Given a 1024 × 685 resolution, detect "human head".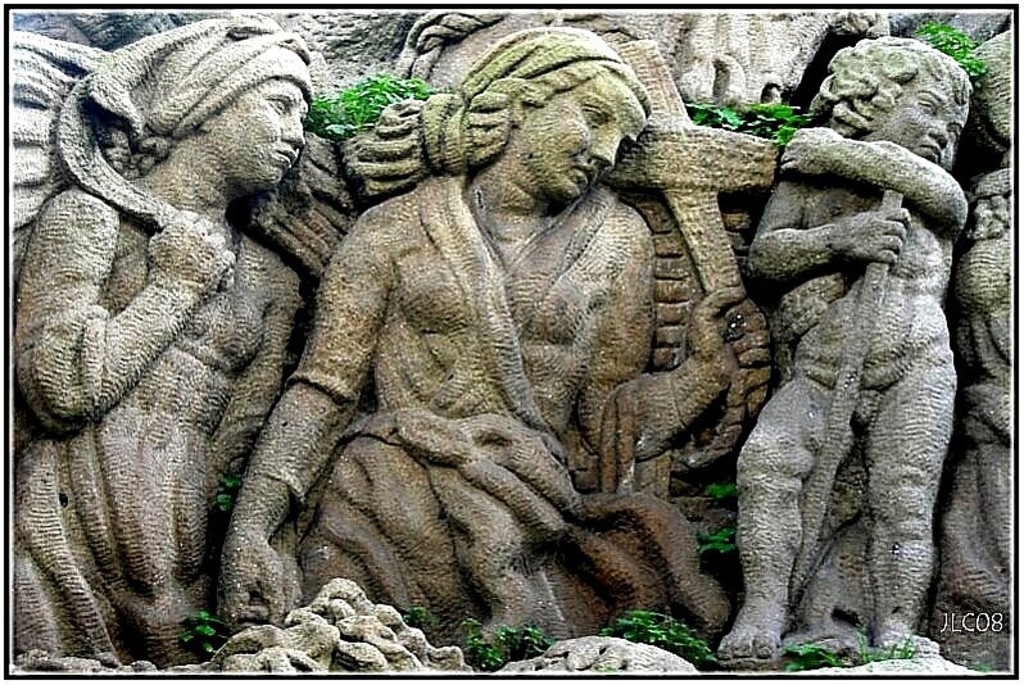
box(805, 37, 977, 174).
